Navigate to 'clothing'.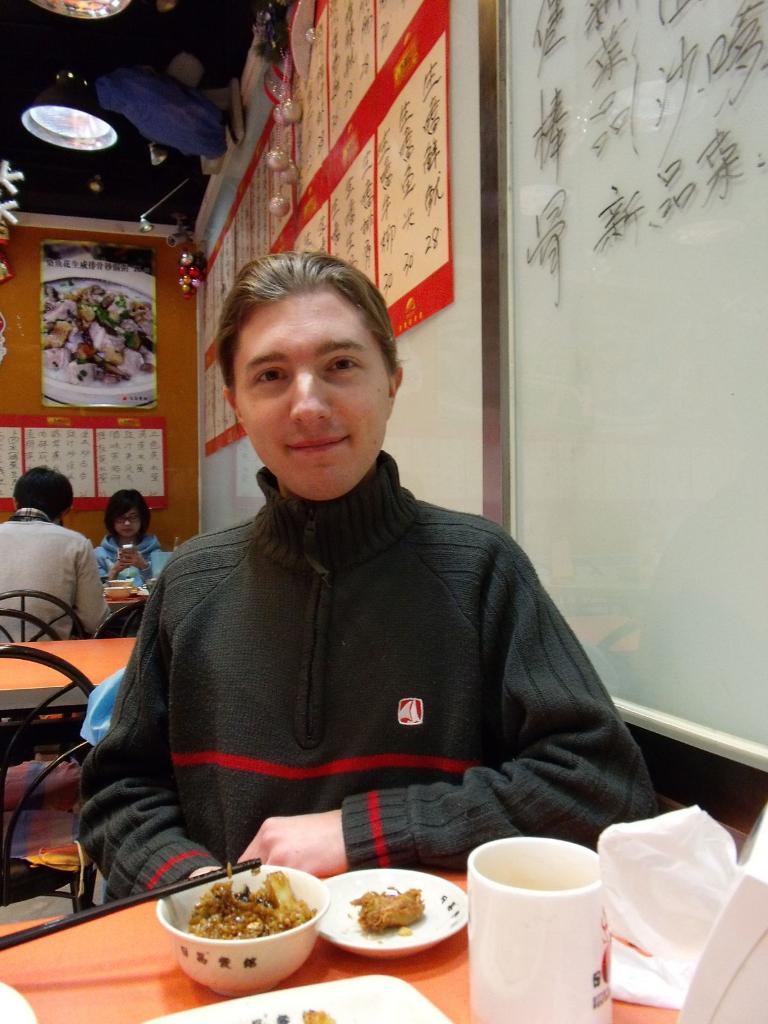
Navigation target: bbox=[79, 440, 636, 896].
